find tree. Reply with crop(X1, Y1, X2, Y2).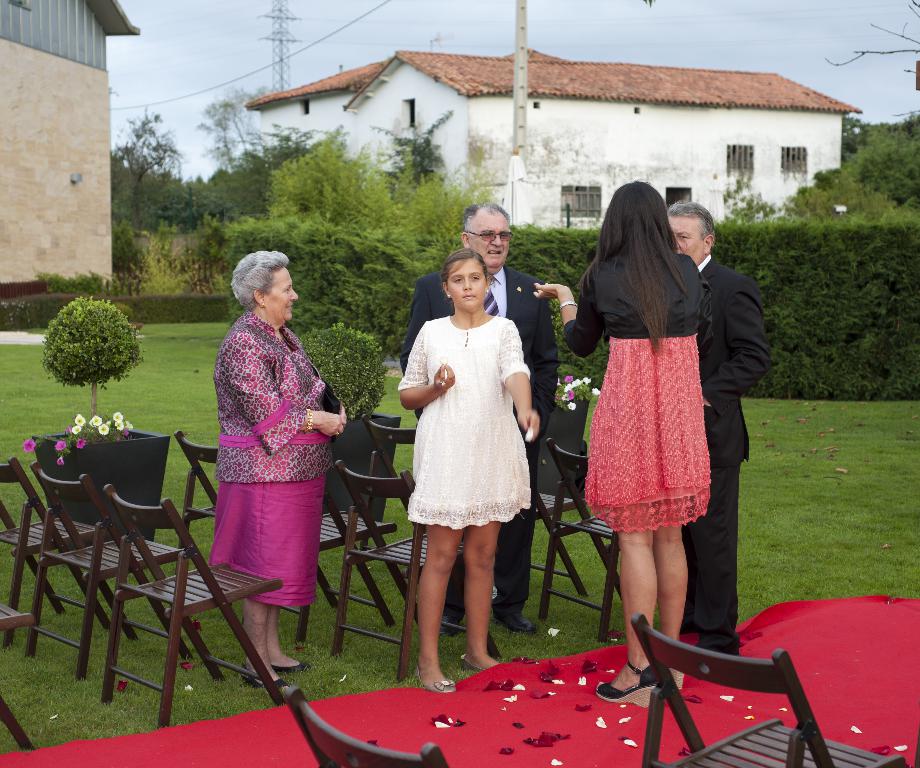
crop(252, 123, 442, 365).
